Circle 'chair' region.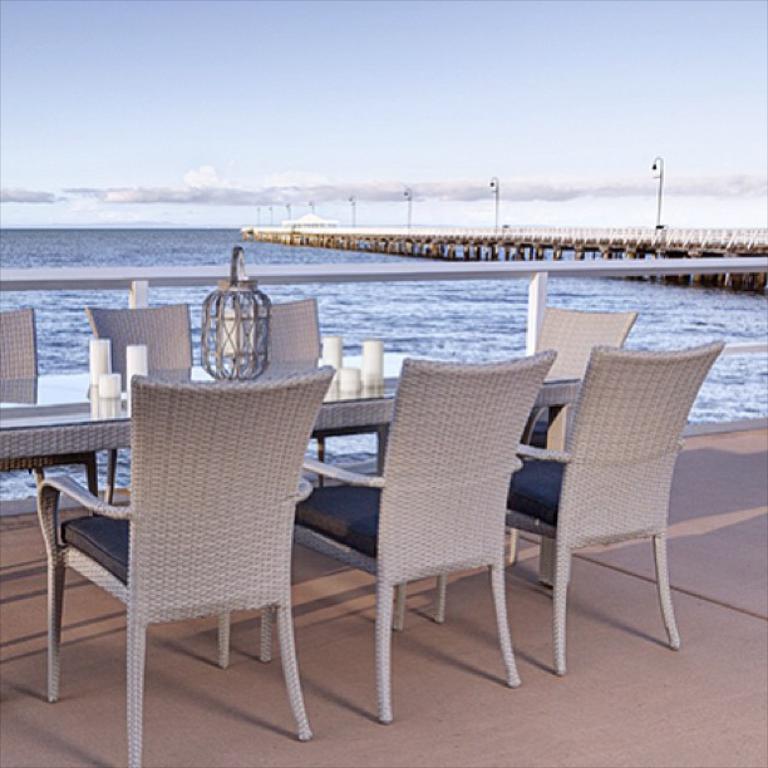
Region: pyautogui.locateOnScreen(511, 307, 643, 456).
